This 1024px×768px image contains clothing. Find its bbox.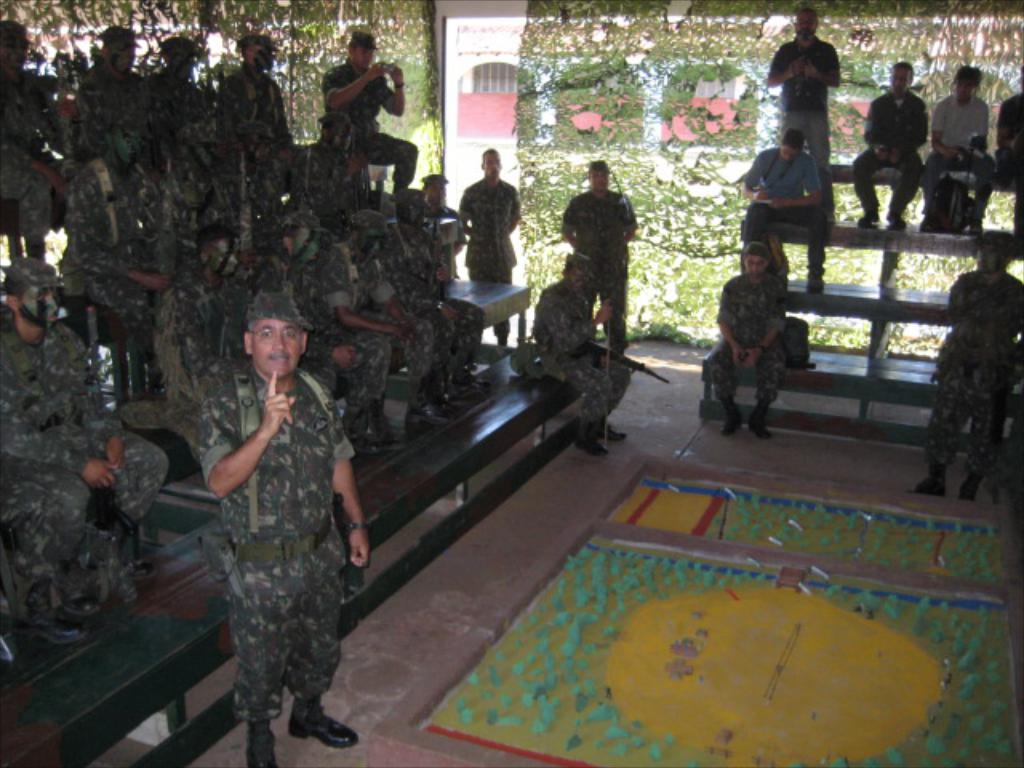
[left=469, top=166, right=528, bottom=342].
